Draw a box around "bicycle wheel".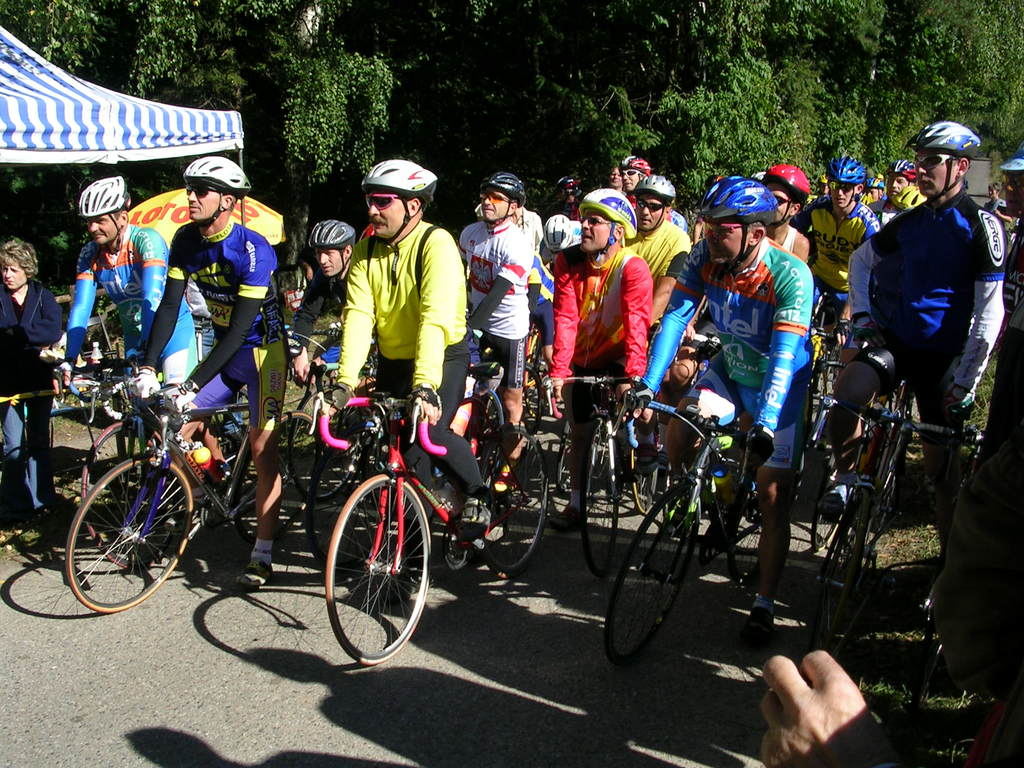
{"x1": 288, "y1": 381, "x2": 364, "y2": 502}.
